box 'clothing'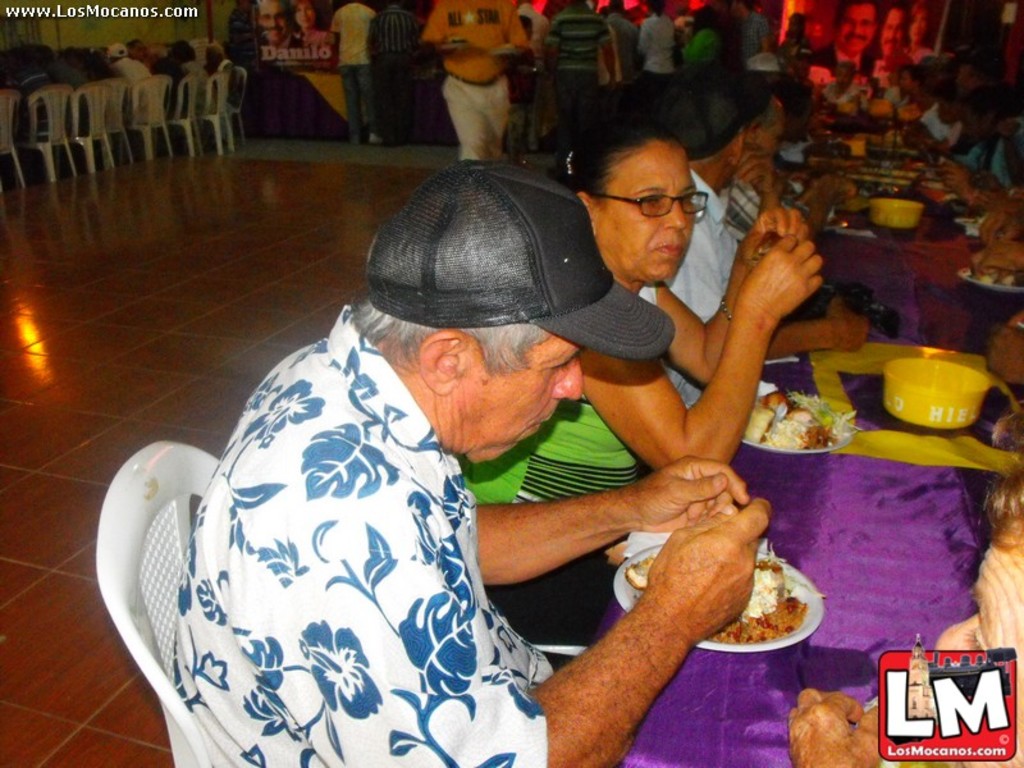
bbox=(820, 41, 854, 76)
